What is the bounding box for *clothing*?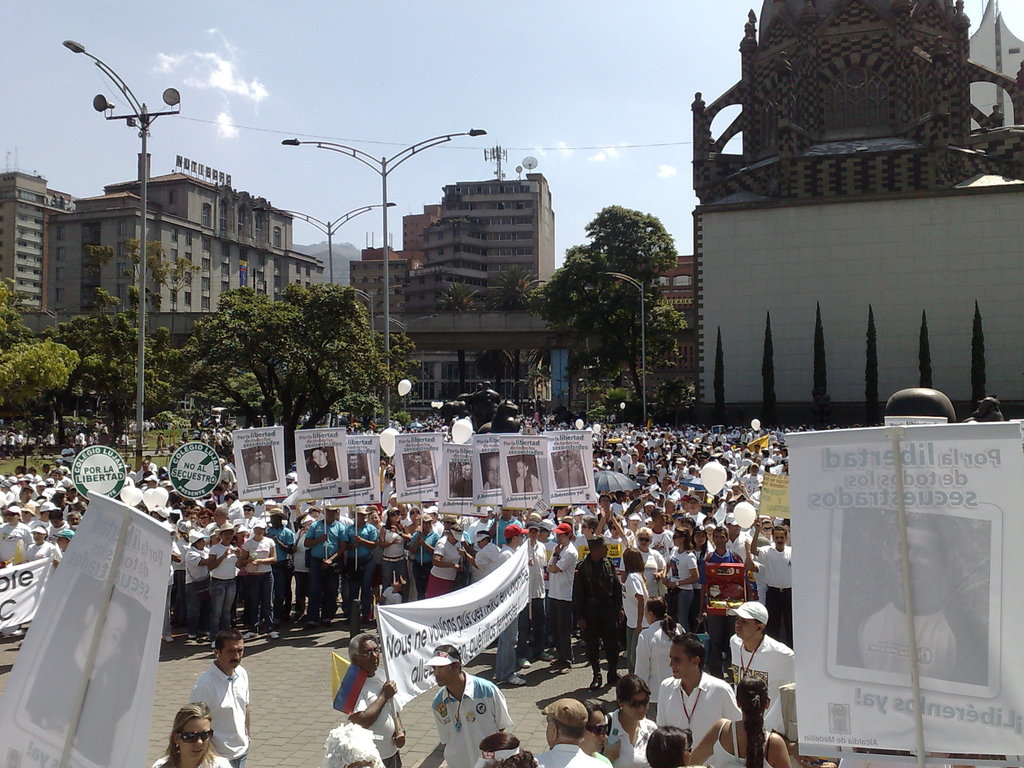
<box>240,531,280,632</box>.
